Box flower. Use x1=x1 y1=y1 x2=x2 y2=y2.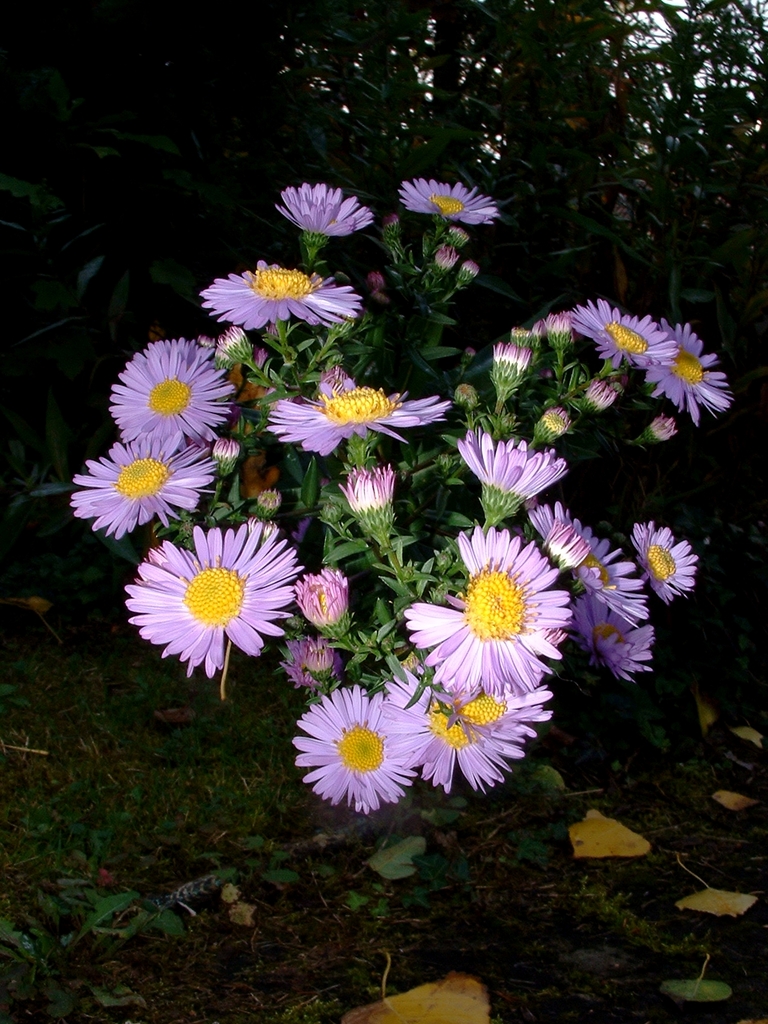
x1=581 y1=605 x2=658 y2=680.
